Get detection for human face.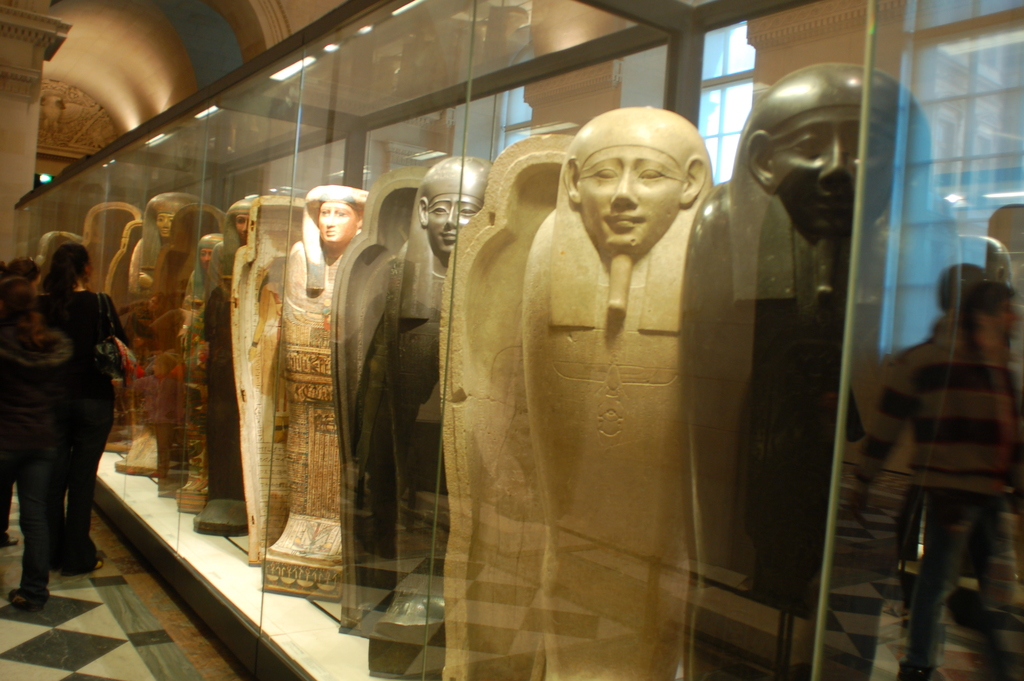
Detection: 564, 147, 692, 261.
